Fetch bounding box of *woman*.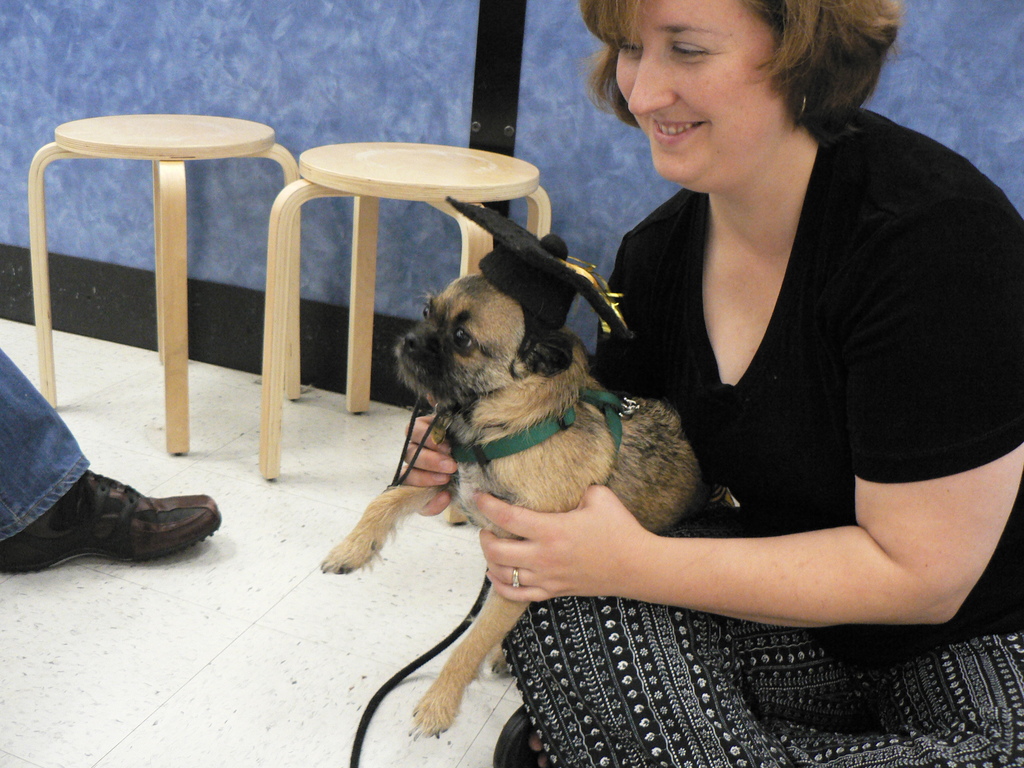
Bbox: [553,0,1009,680].
